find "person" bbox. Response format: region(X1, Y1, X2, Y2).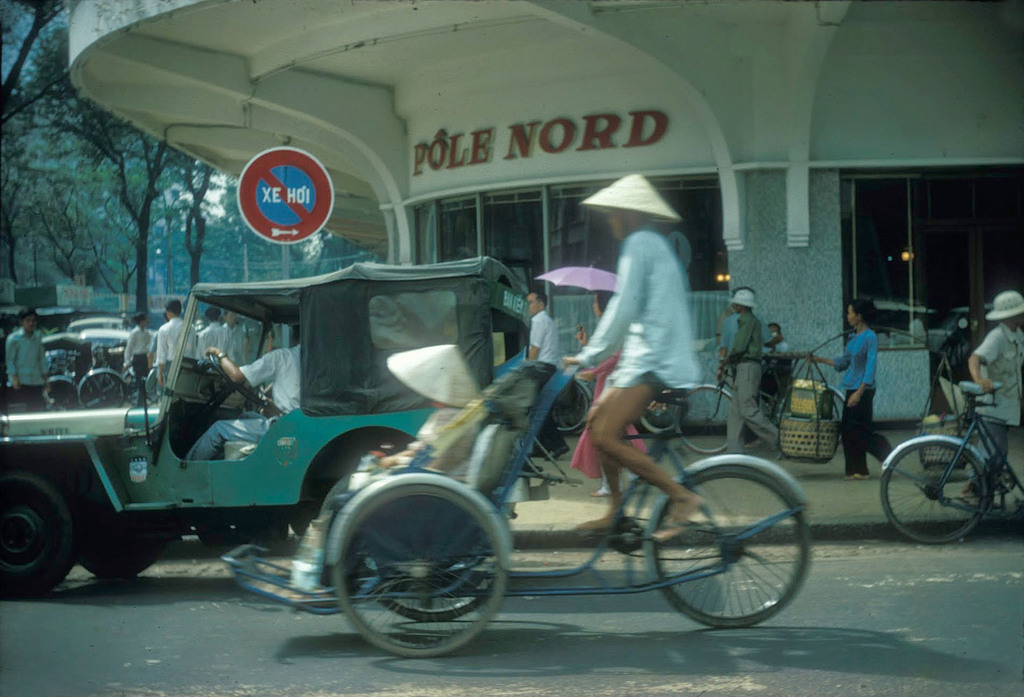
region(804, 298, 892, 482).
